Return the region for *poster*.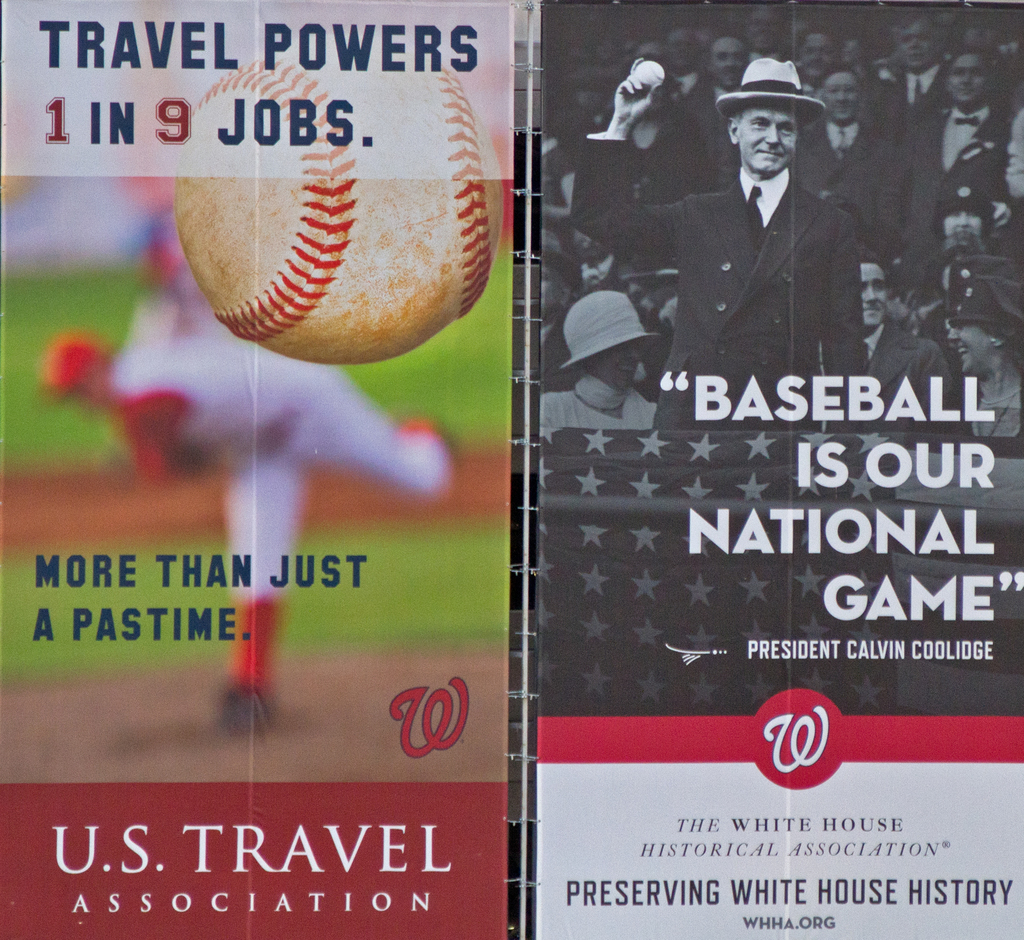
crop(534, 0, 1023, 939).
